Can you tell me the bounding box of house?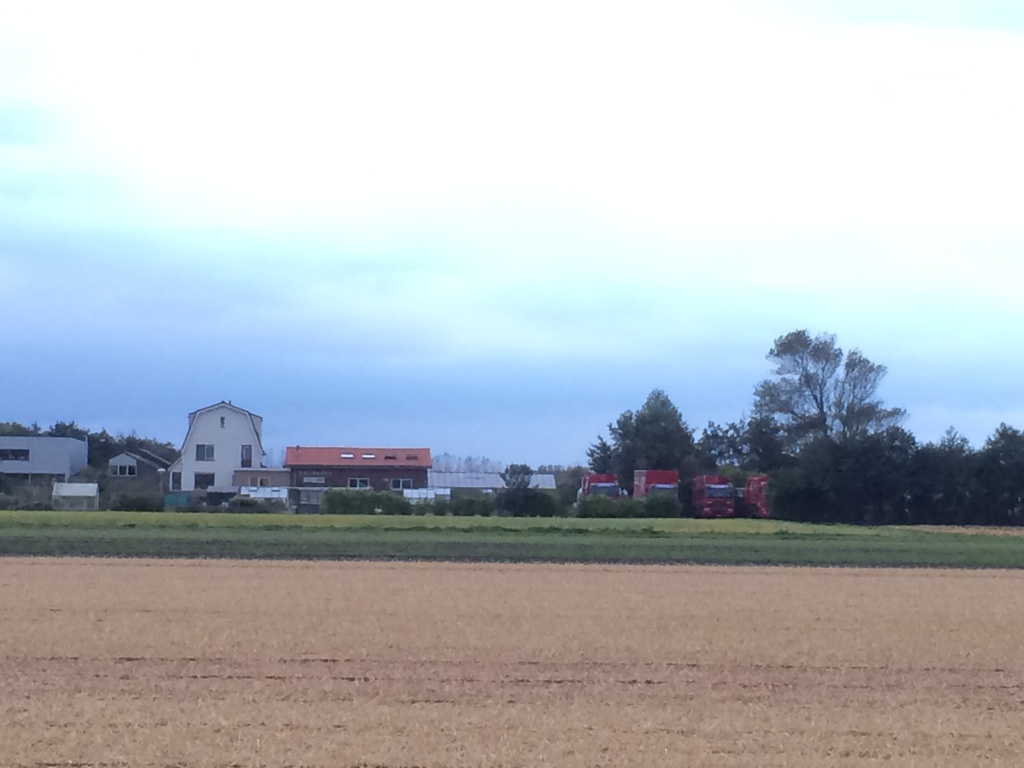
locate(420, 463, 556, 509).
